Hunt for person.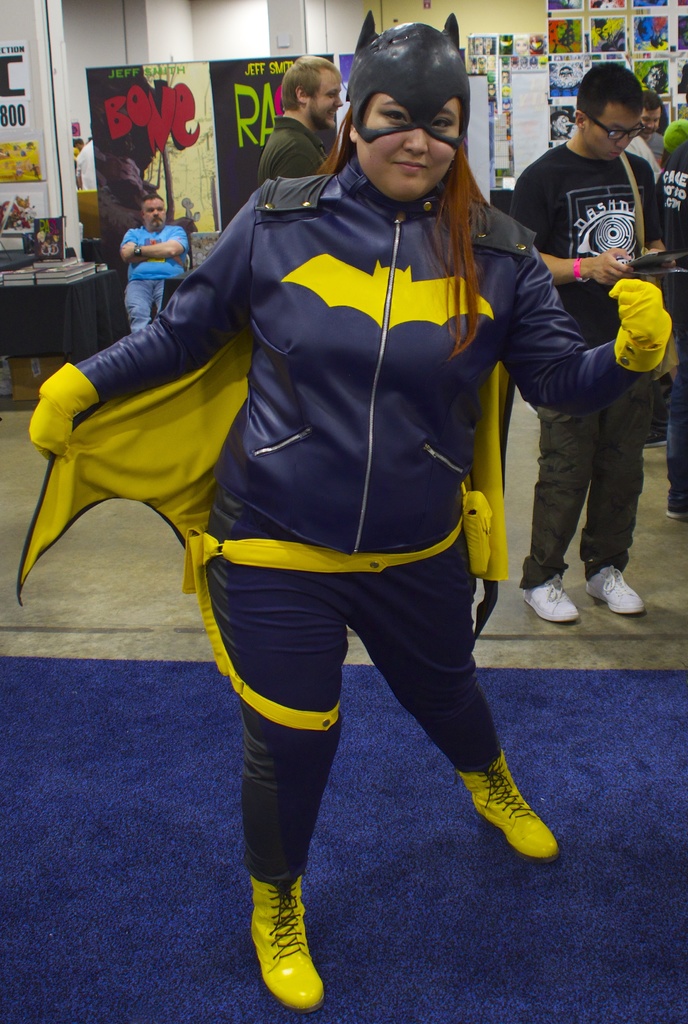
Hunted down at crop(122, 190, 190, 333).
